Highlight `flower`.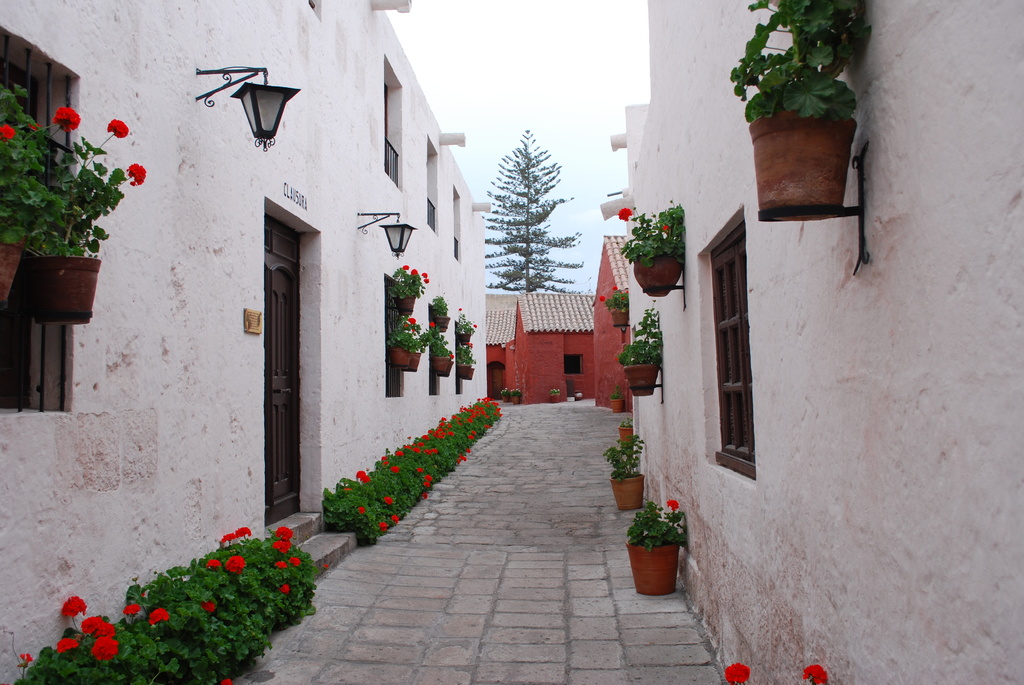
Highlighted region: l=598, t=295, r=607, b=302.
